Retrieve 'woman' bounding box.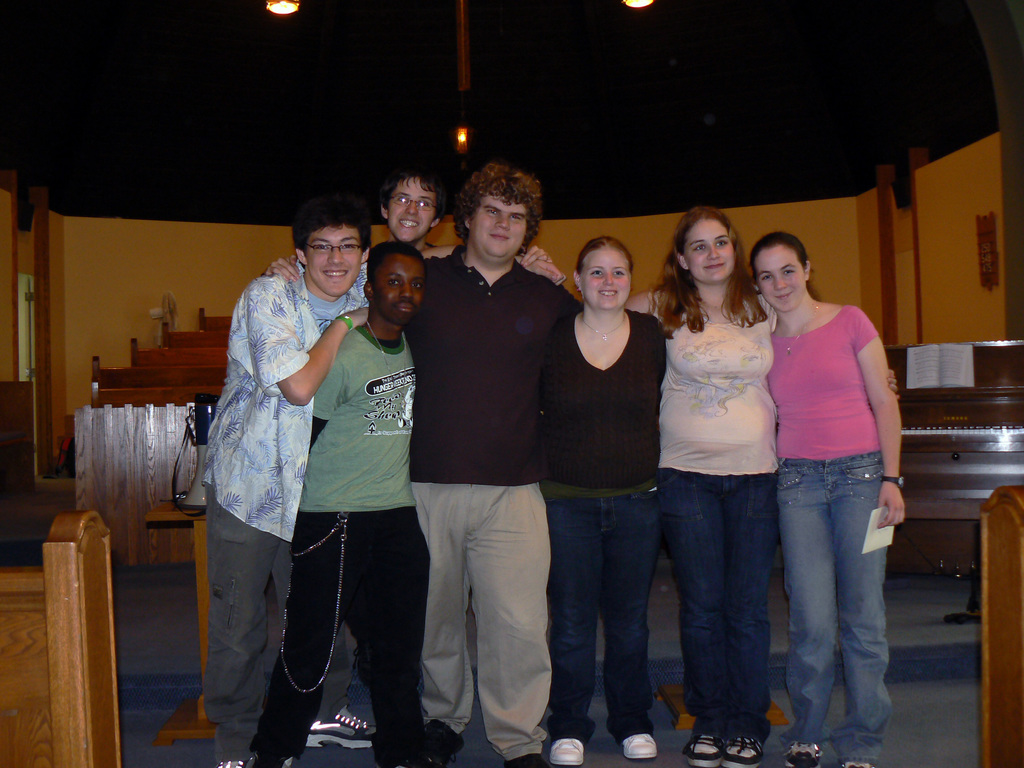
Bounding box: BBox(522, 203, 902, 765).
